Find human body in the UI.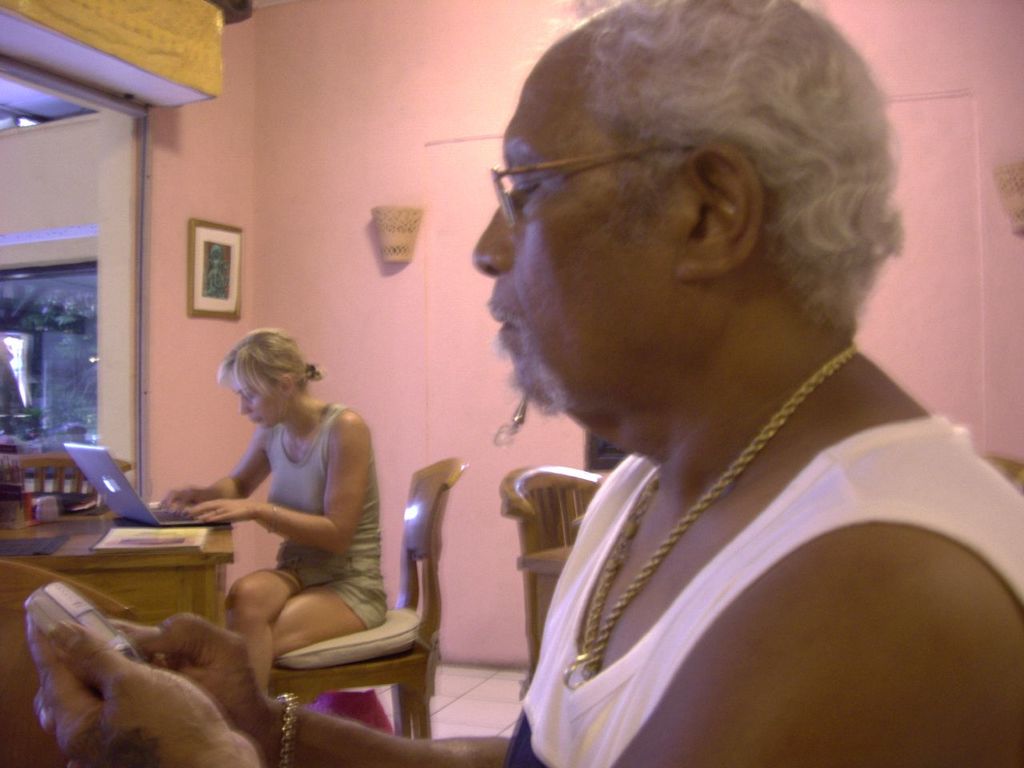
UI element at Rect(375, 92, 1006, 766).
